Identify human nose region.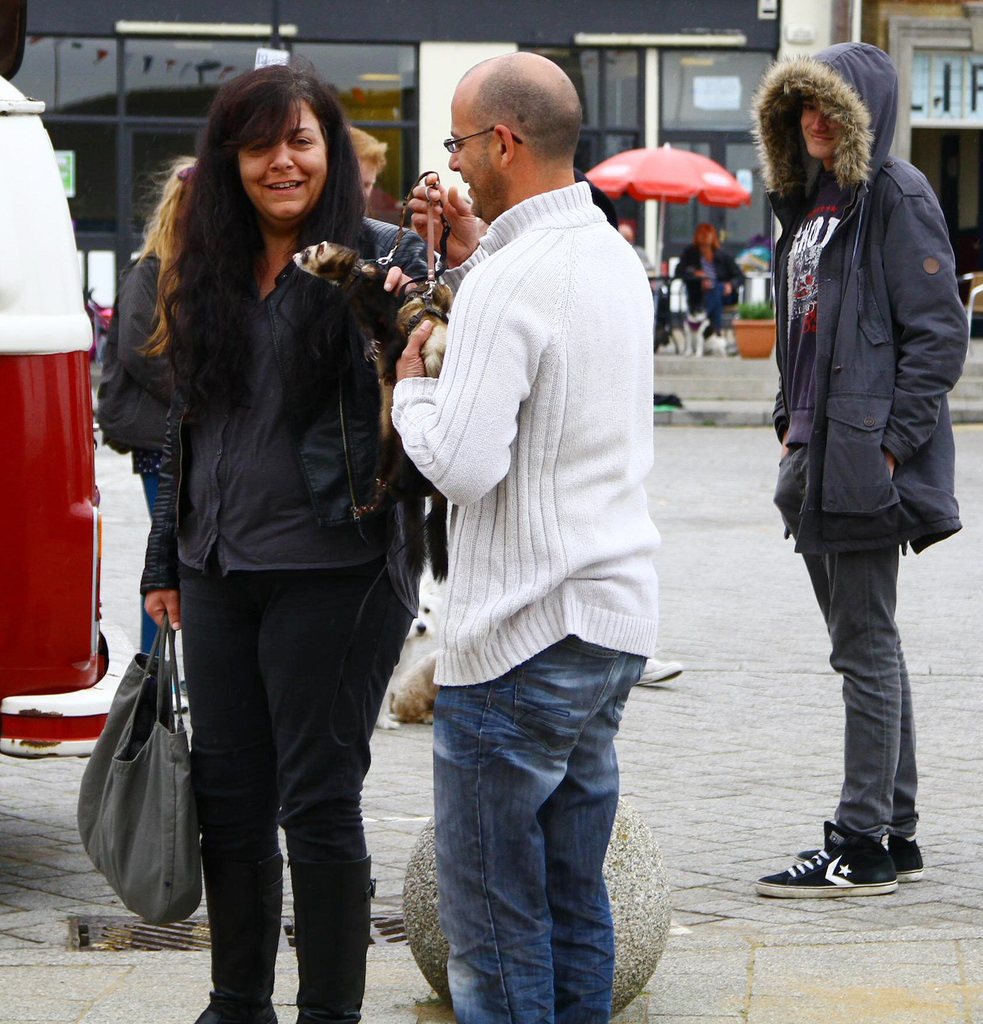
Region: 448, 149, 457, 170.
